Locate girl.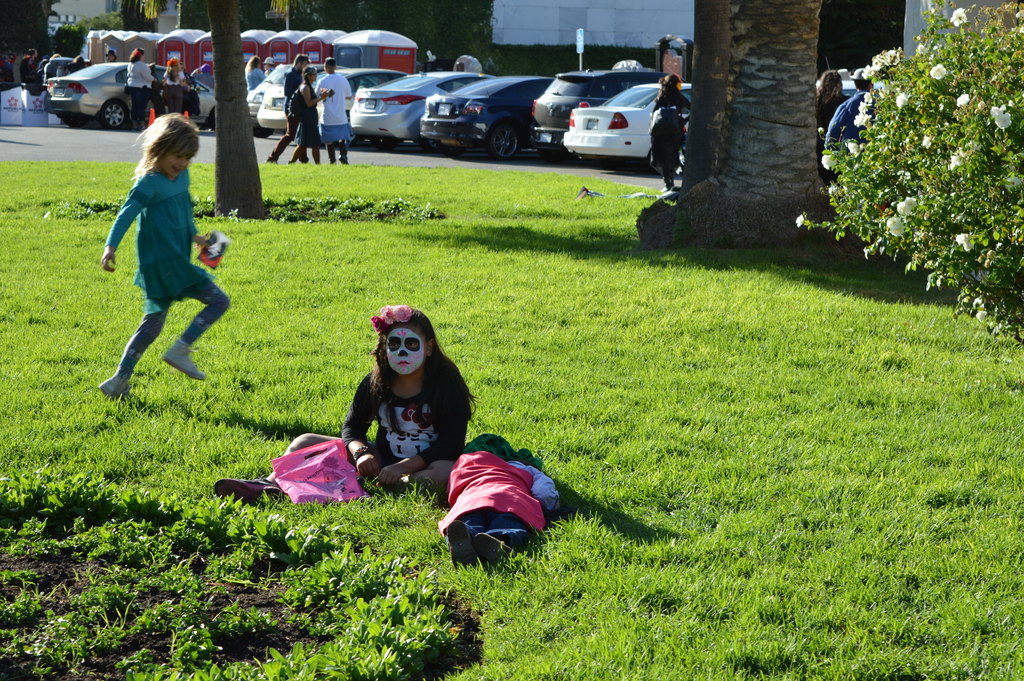
Bounding box: crop(97, 111, 229, 400).
